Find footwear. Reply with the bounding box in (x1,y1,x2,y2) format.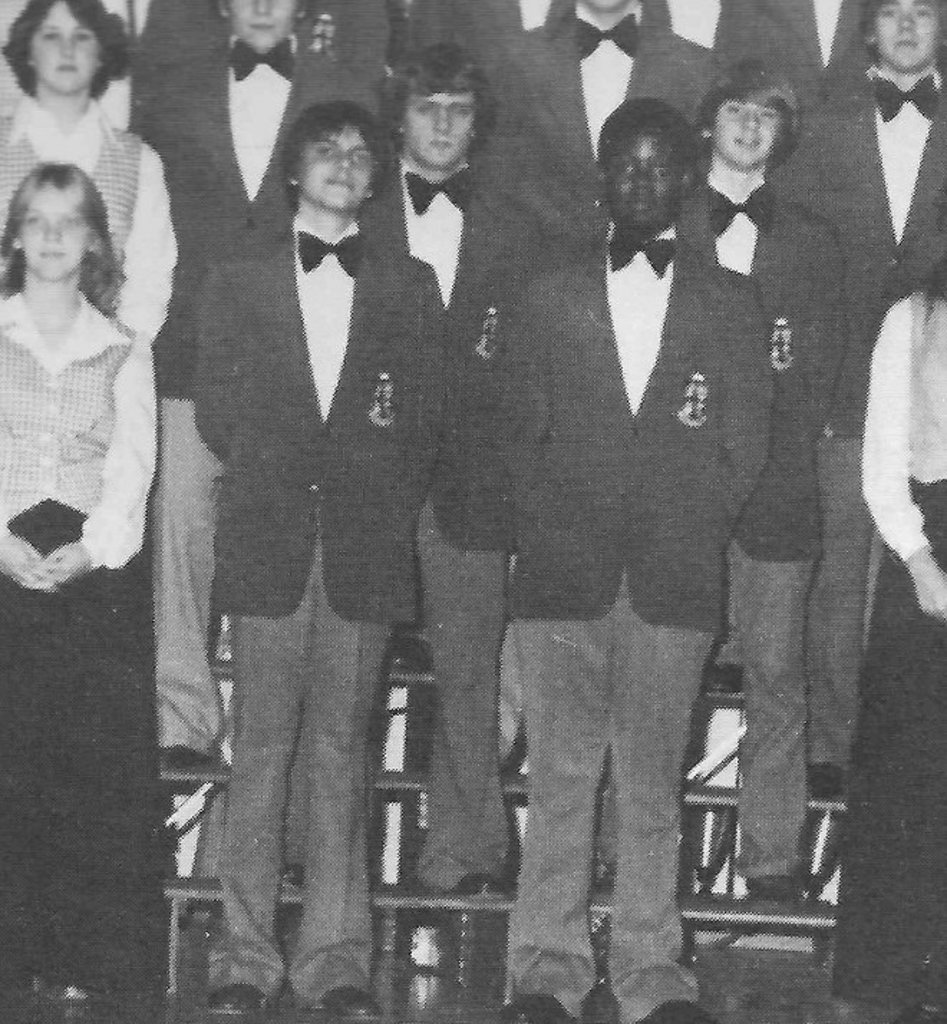
(458,868,504,899).
